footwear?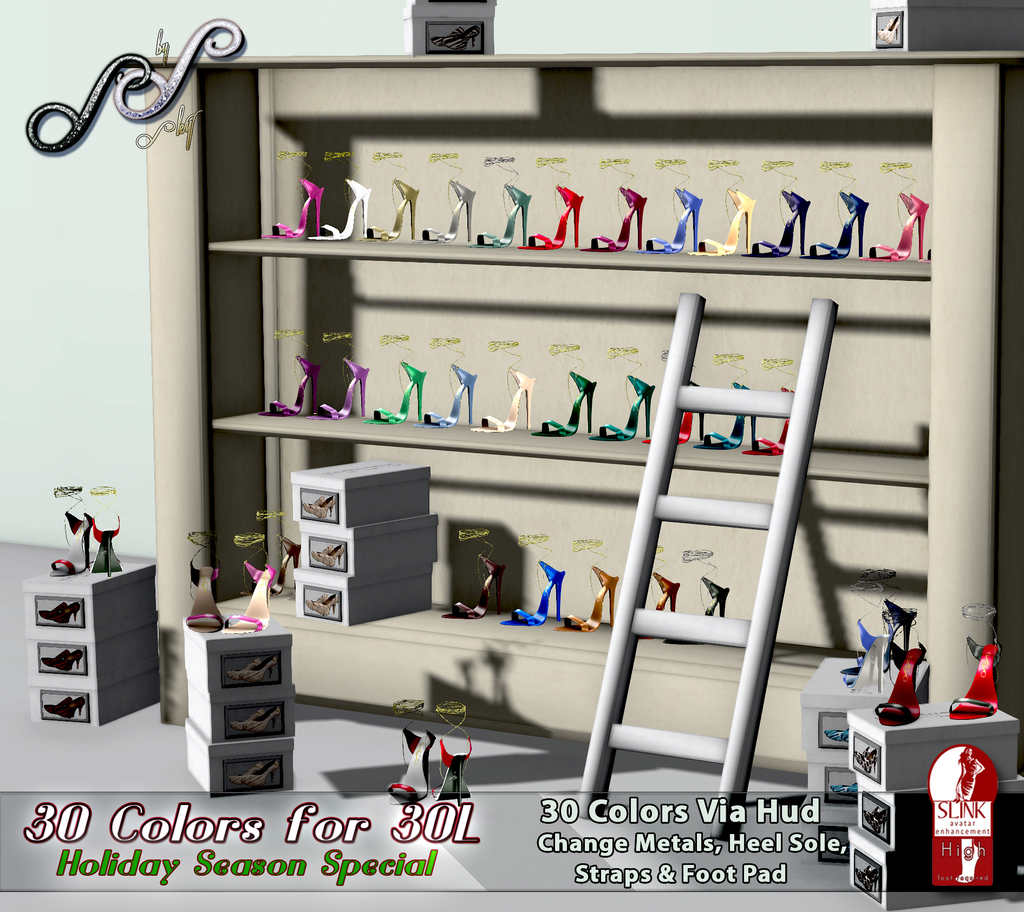
(x1=367, y1=333, x2=429, y2=424)
